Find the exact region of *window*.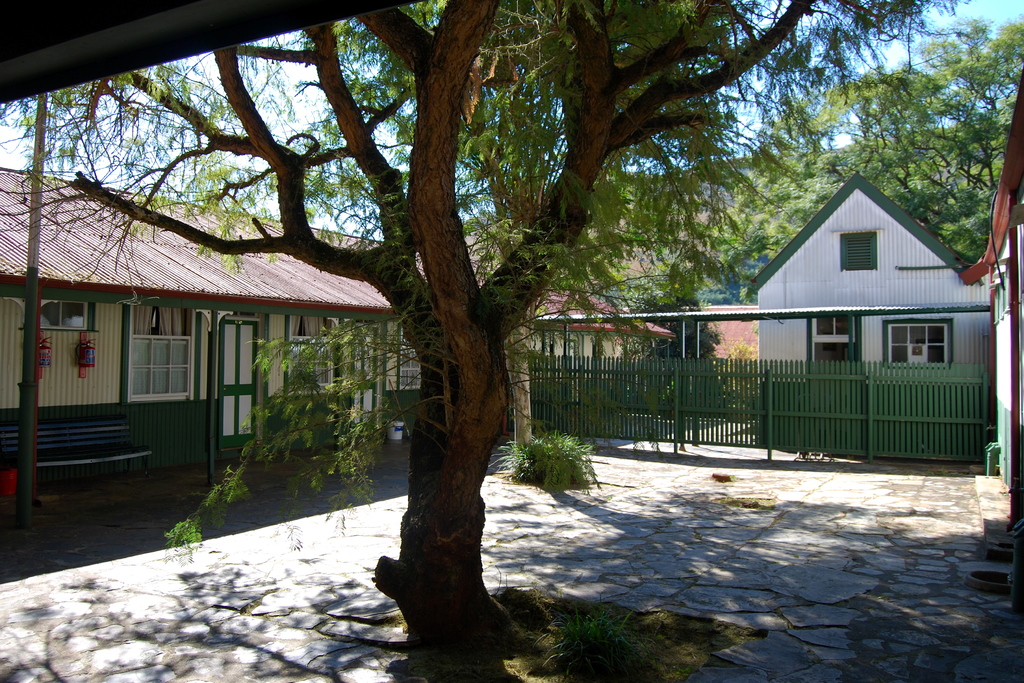
Exact region: rect(291, 320, 329, 391).
